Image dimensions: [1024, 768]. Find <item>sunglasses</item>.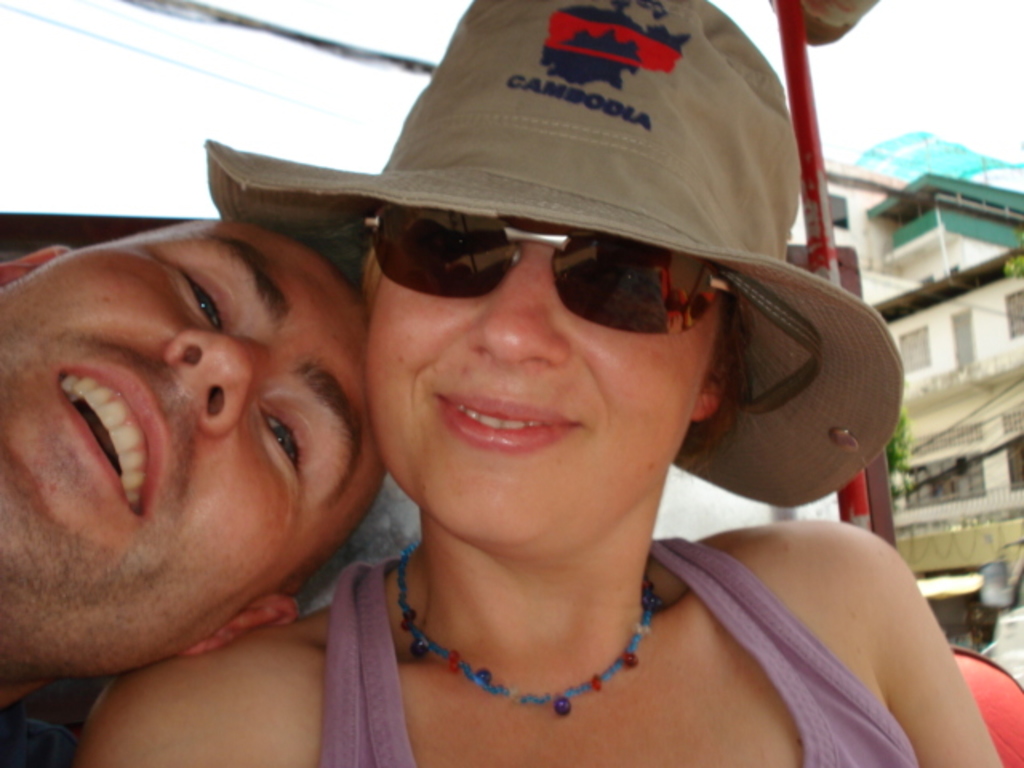
358:203:734:336.
